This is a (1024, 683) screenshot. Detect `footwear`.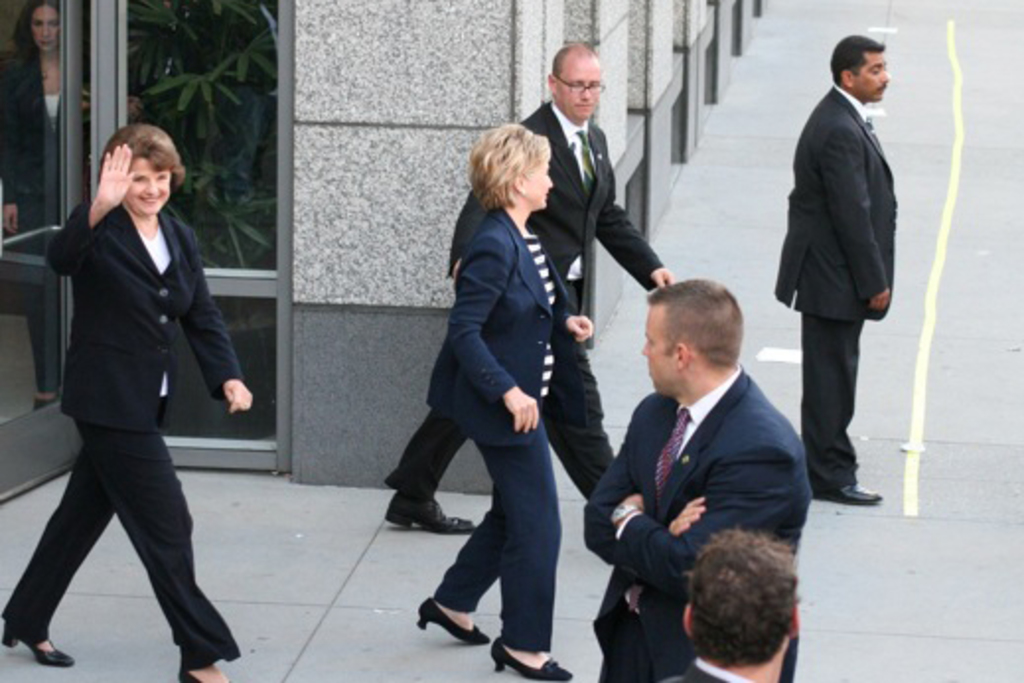
rect(807, 484, 884, 503).
